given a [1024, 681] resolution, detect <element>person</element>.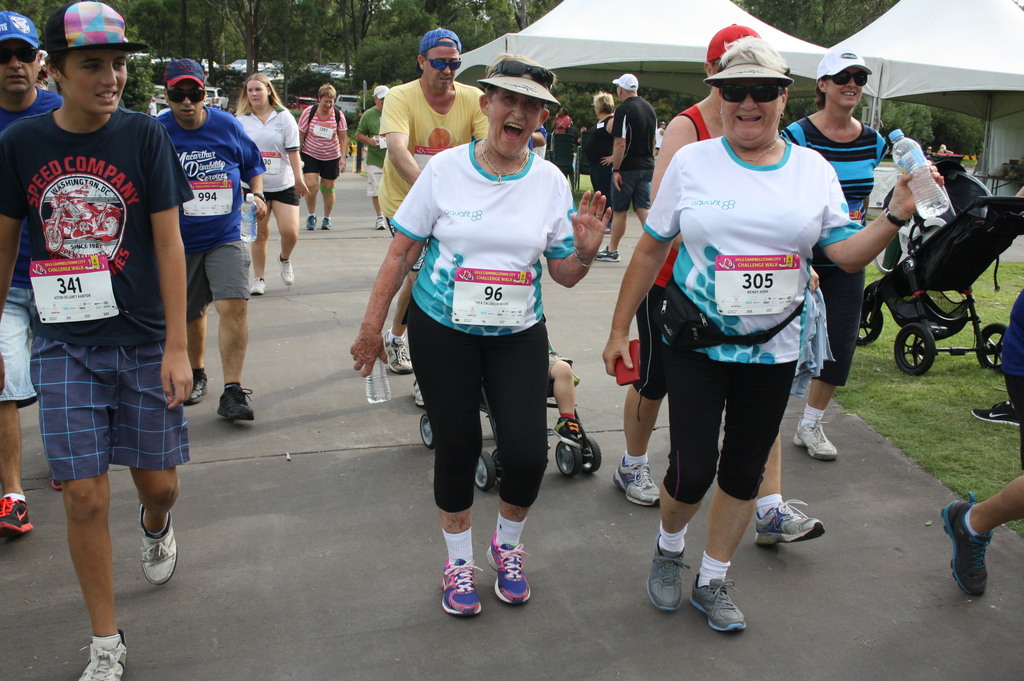
region(600, 38, 944, 636).
